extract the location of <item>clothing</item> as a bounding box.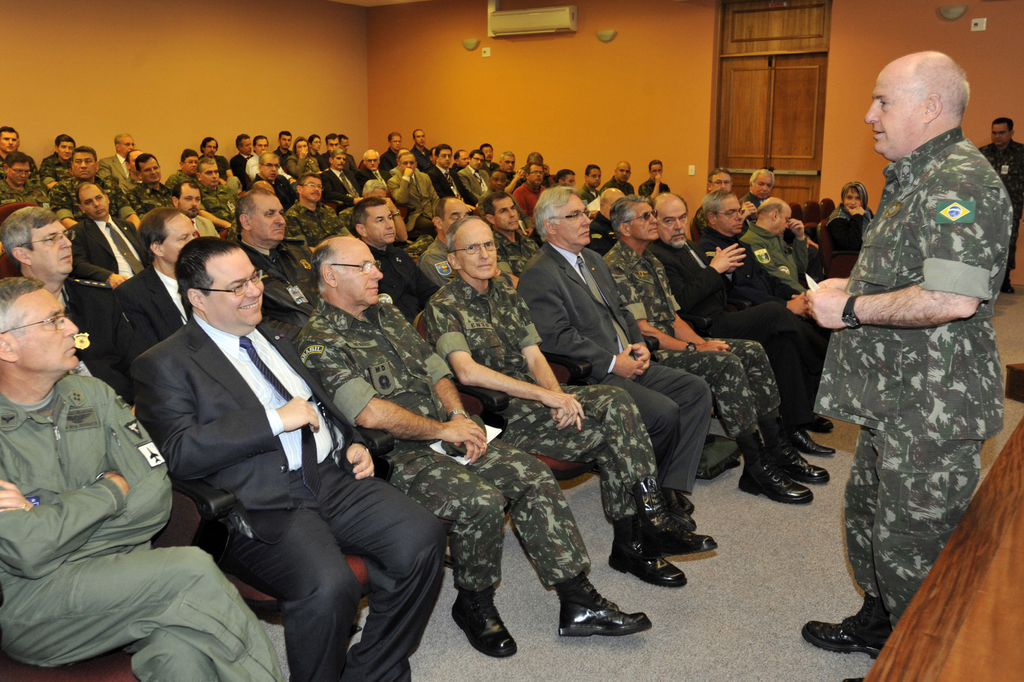
598:175:636:204.
